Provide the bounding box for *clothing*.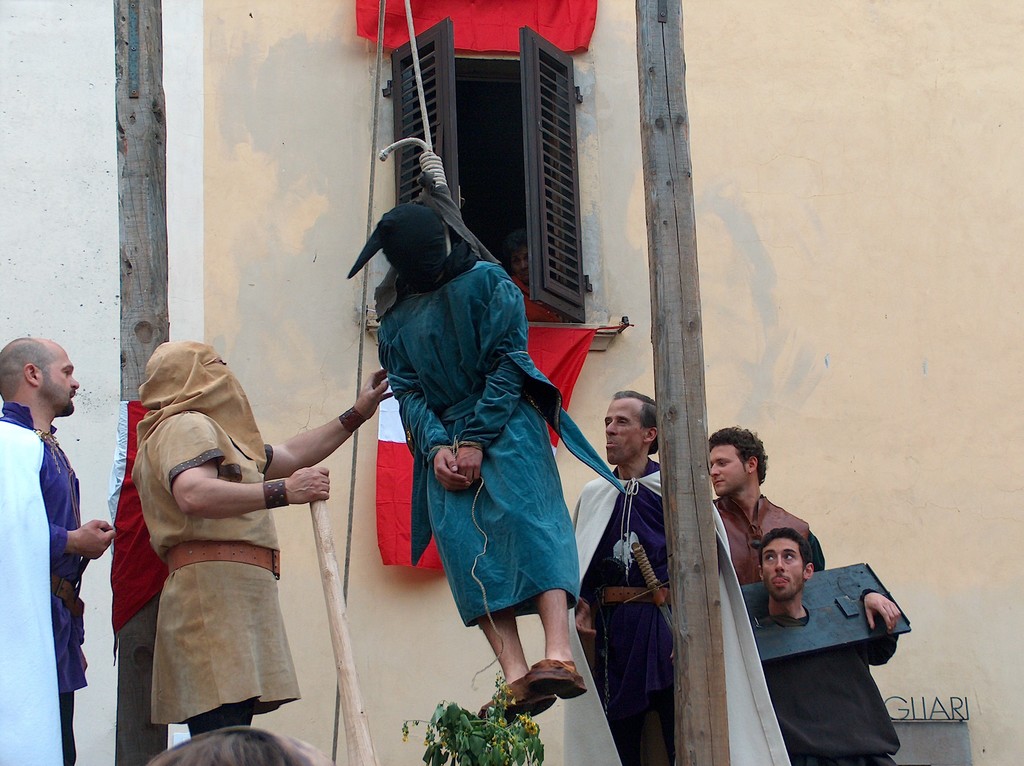
l=712, t=494, r=825, b=585.
